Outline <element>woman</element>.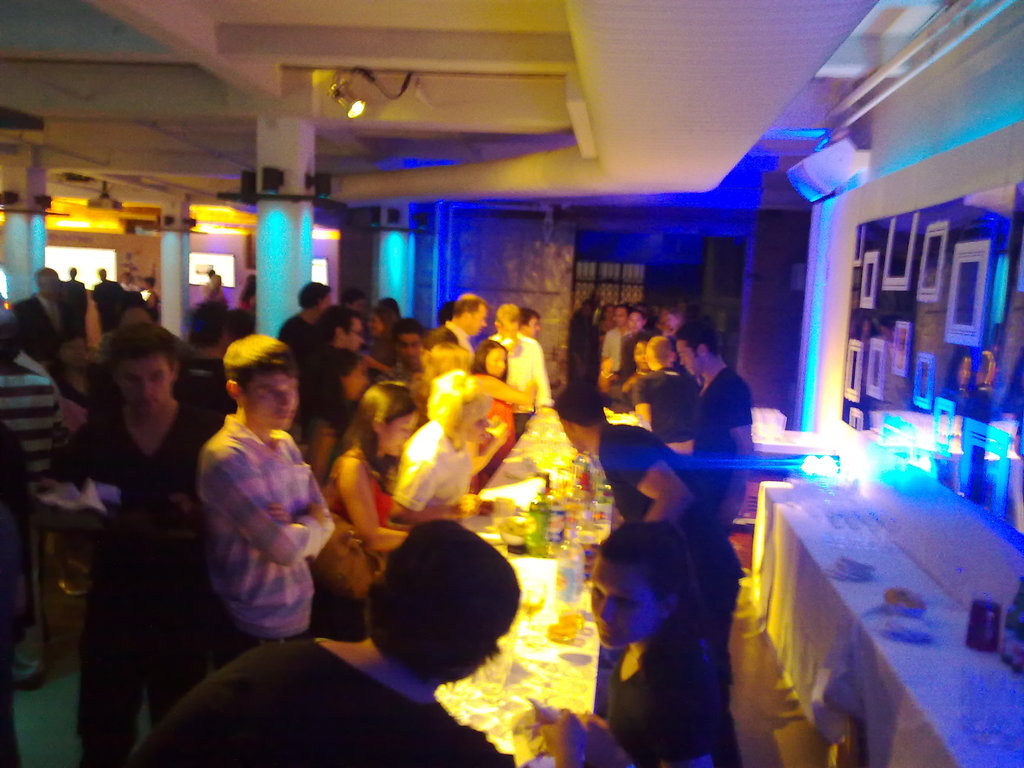
Outline: bbox(394, 366, 509, 524).
